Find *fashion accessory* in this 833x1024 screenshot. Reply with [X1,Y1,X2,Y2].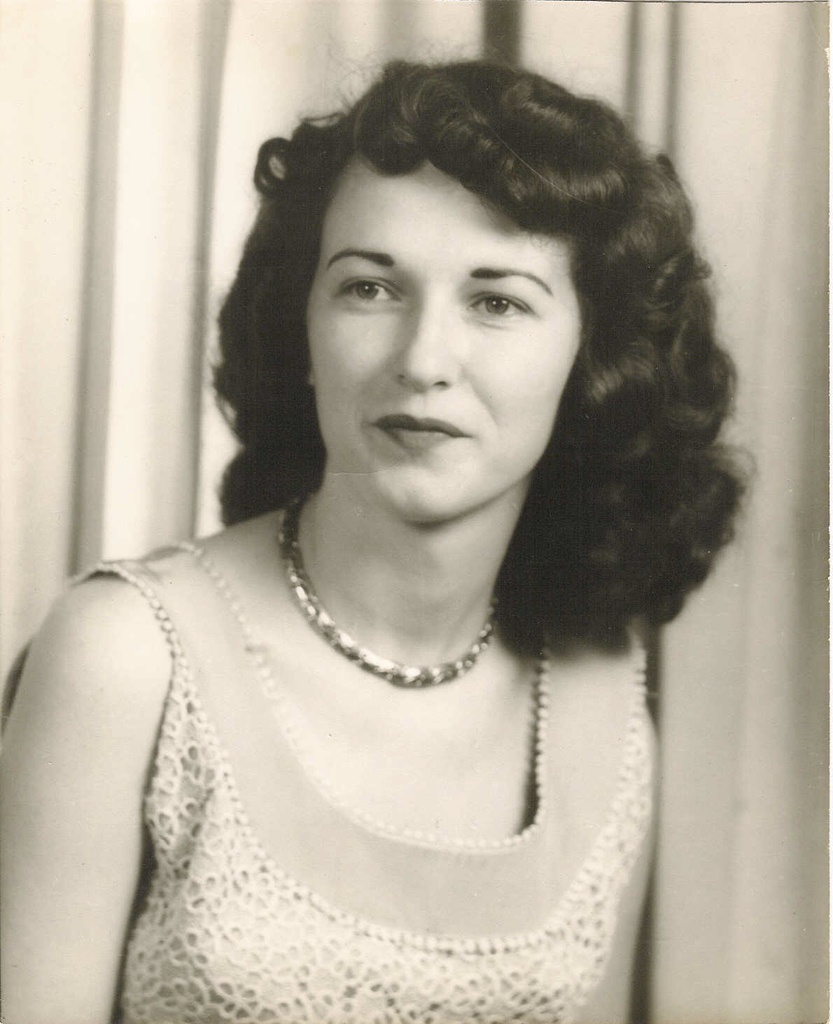
[288,485,519,691].
